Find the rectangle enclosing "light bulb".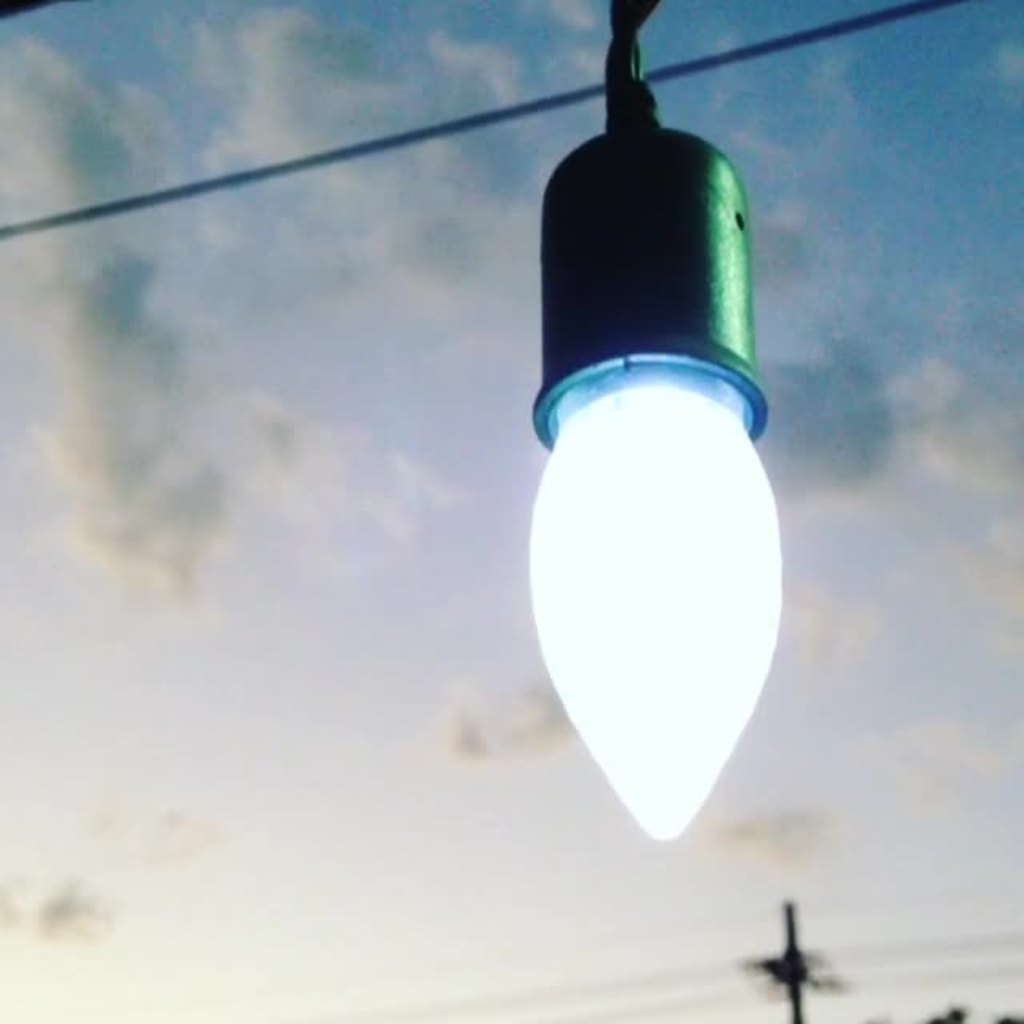
bbox=(530, 123, 782, 838).
